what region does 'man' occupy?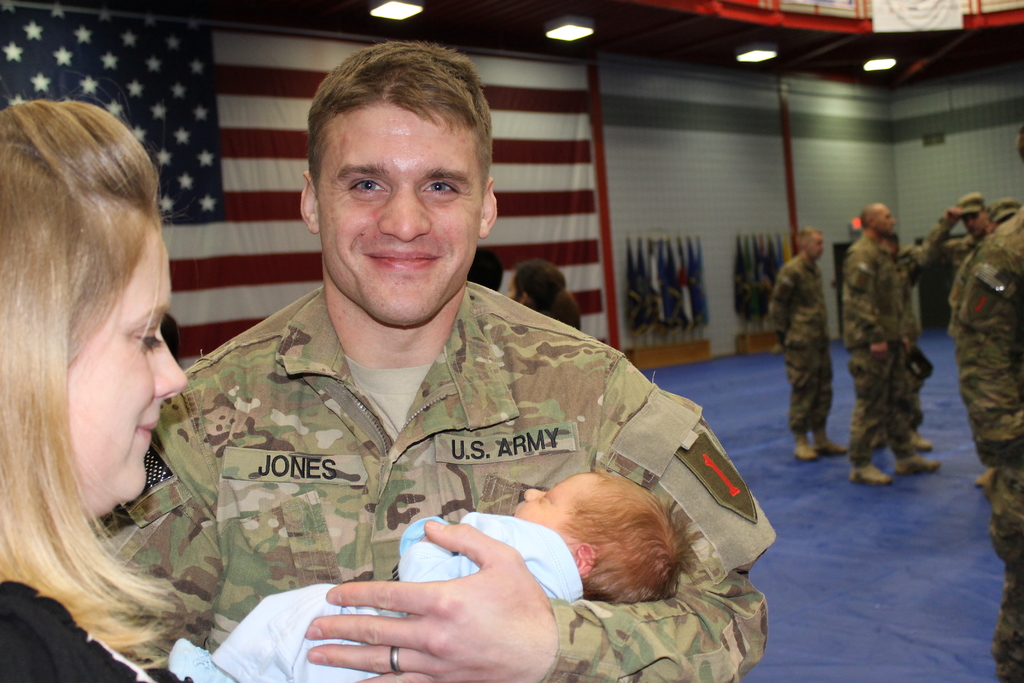
pyautogui.locateOnScreen(764, 224, 849, 462).
